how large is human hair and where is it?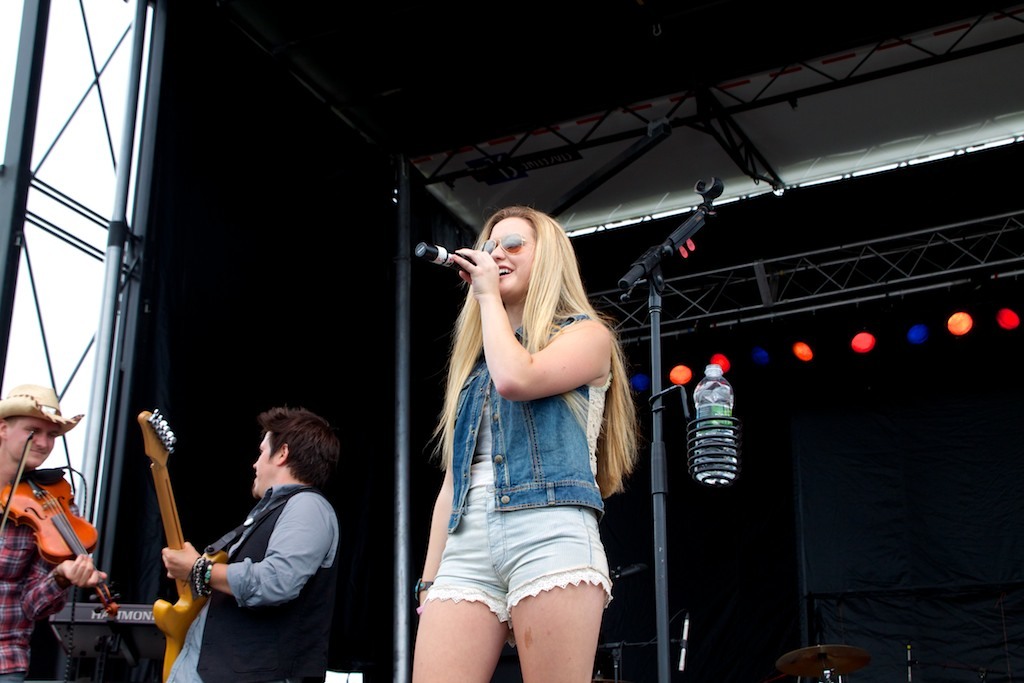
Bounding box: (left=440, top=209, right=626, bottom=526).
